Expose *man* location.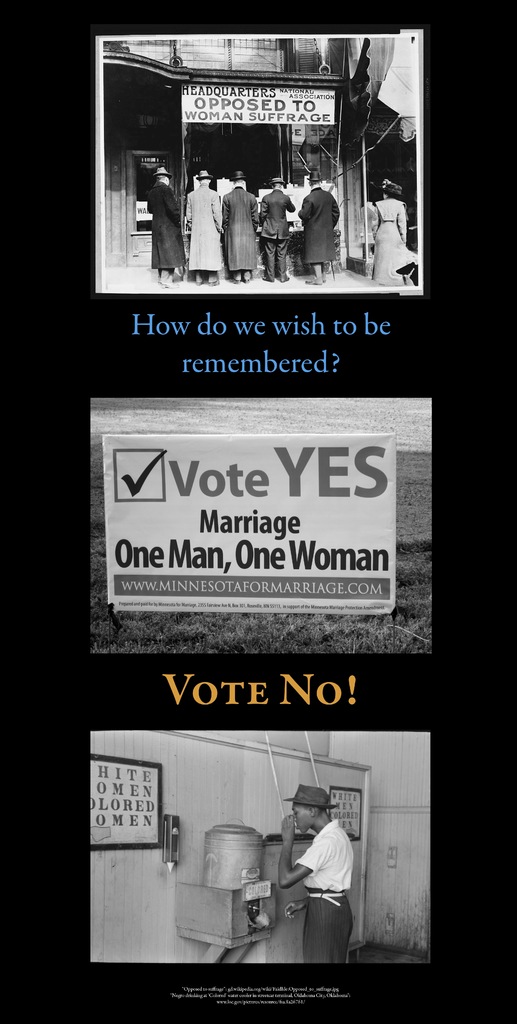
Exposed at region(143, 168, 186, 280).
